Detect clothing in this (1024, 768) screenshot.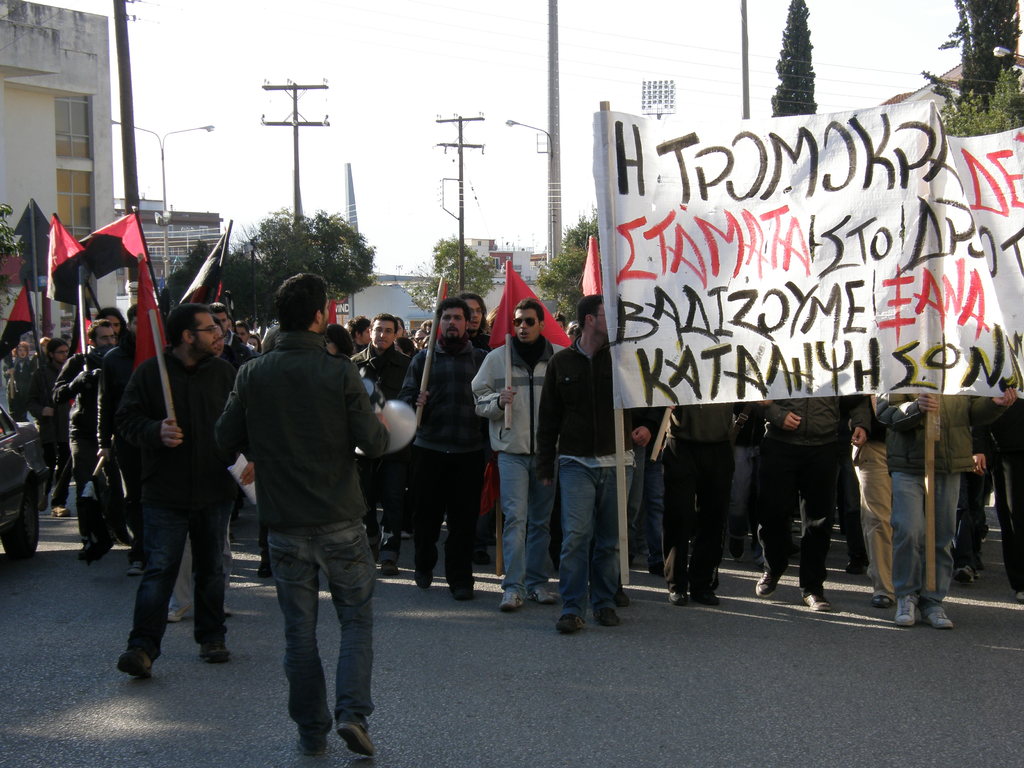
Detection: [664, 399, 736, 589].
